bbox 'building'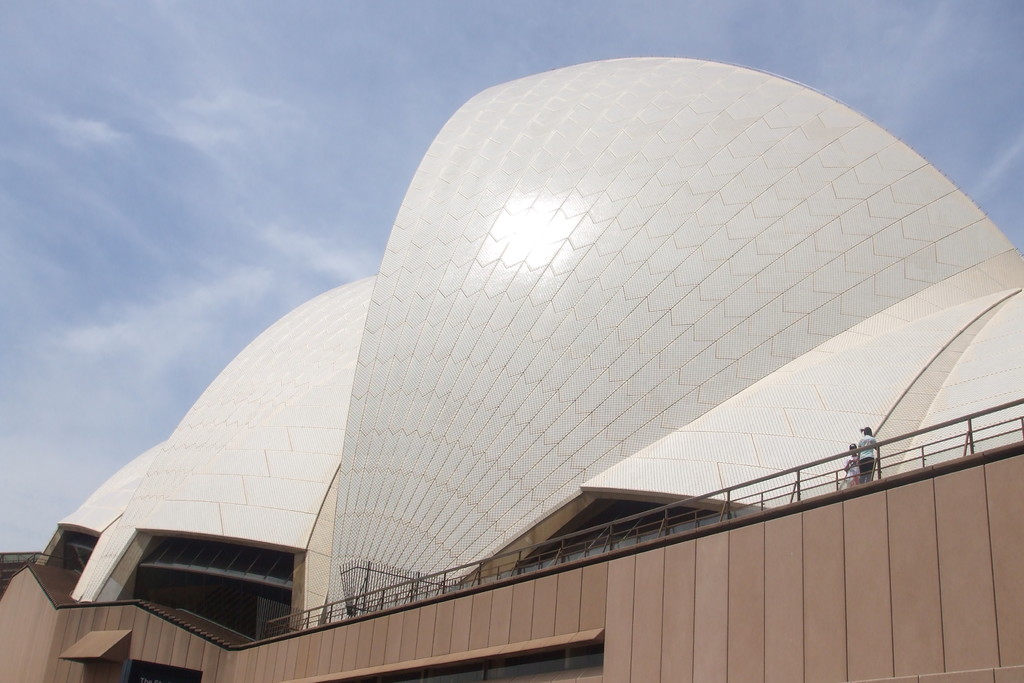
select_region(0, 54, 1023, 682)
